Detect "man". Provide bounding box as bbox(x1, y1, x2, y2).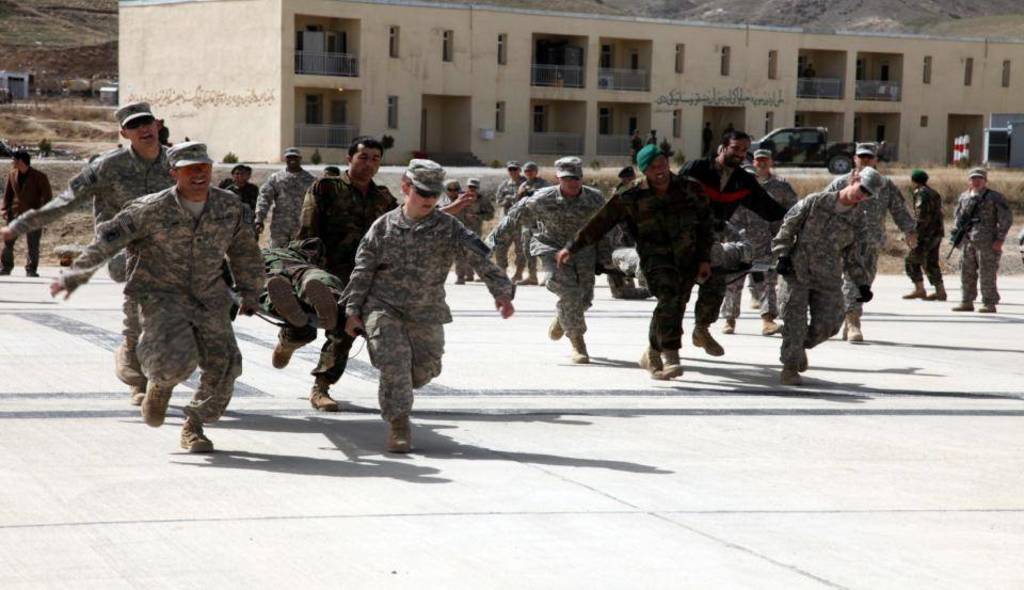
bbox(559, 141, 714, 380).
